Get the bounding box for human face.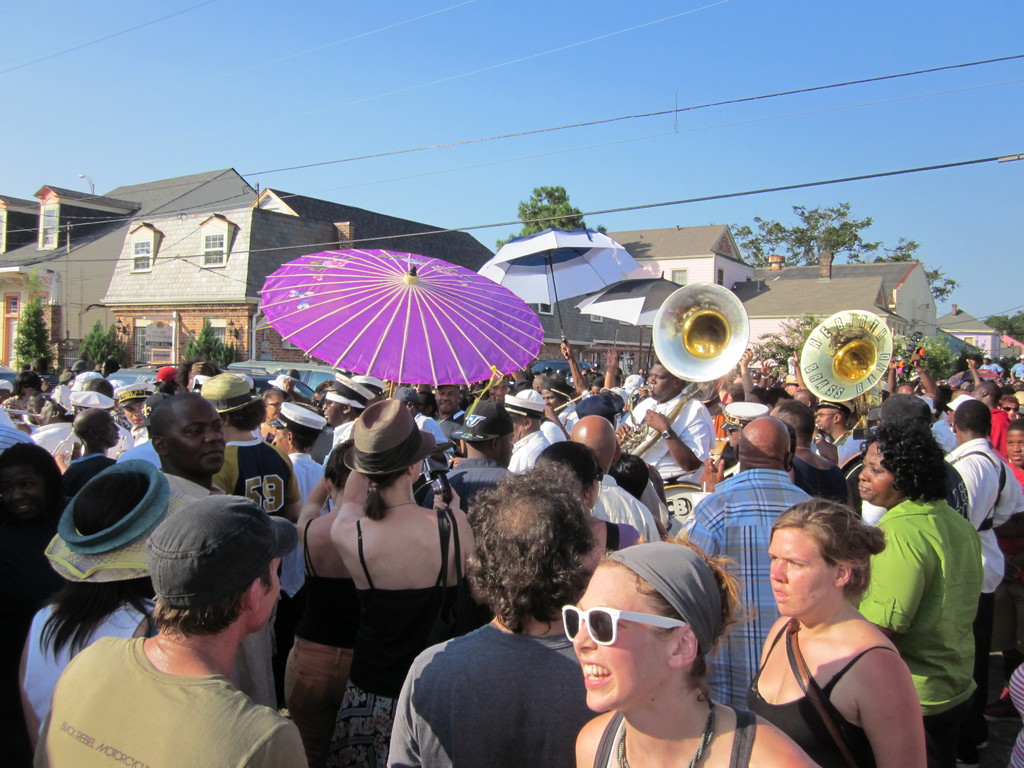
<bbox>570, 559, 751, 737</bbox>.
